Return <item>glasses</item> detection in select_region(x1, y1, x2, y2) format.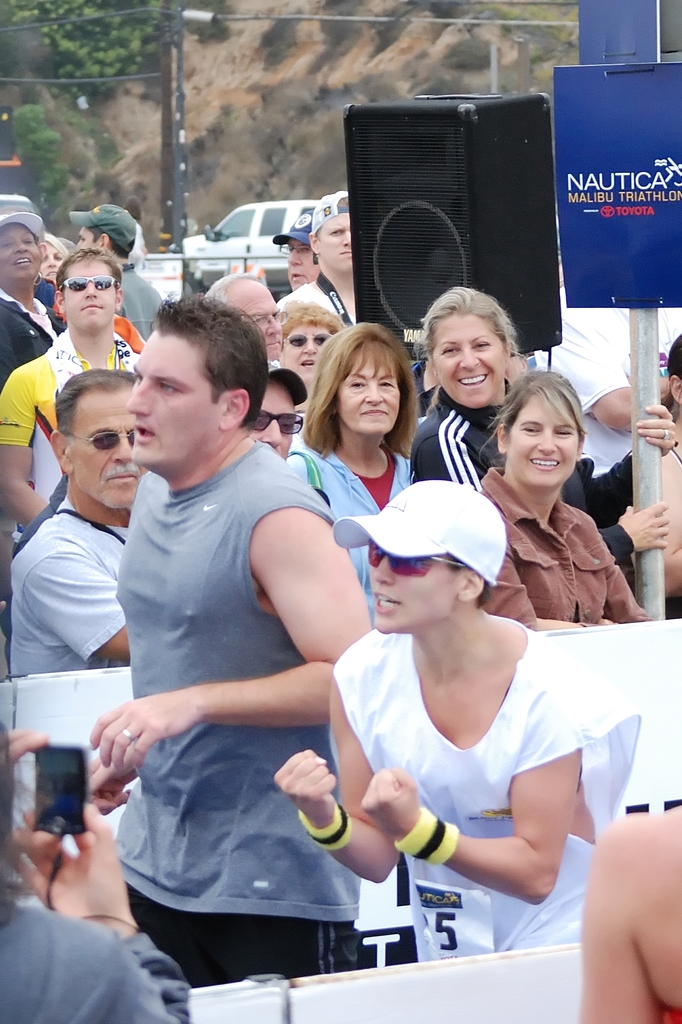
select_region(42, 416, 139, 462).
